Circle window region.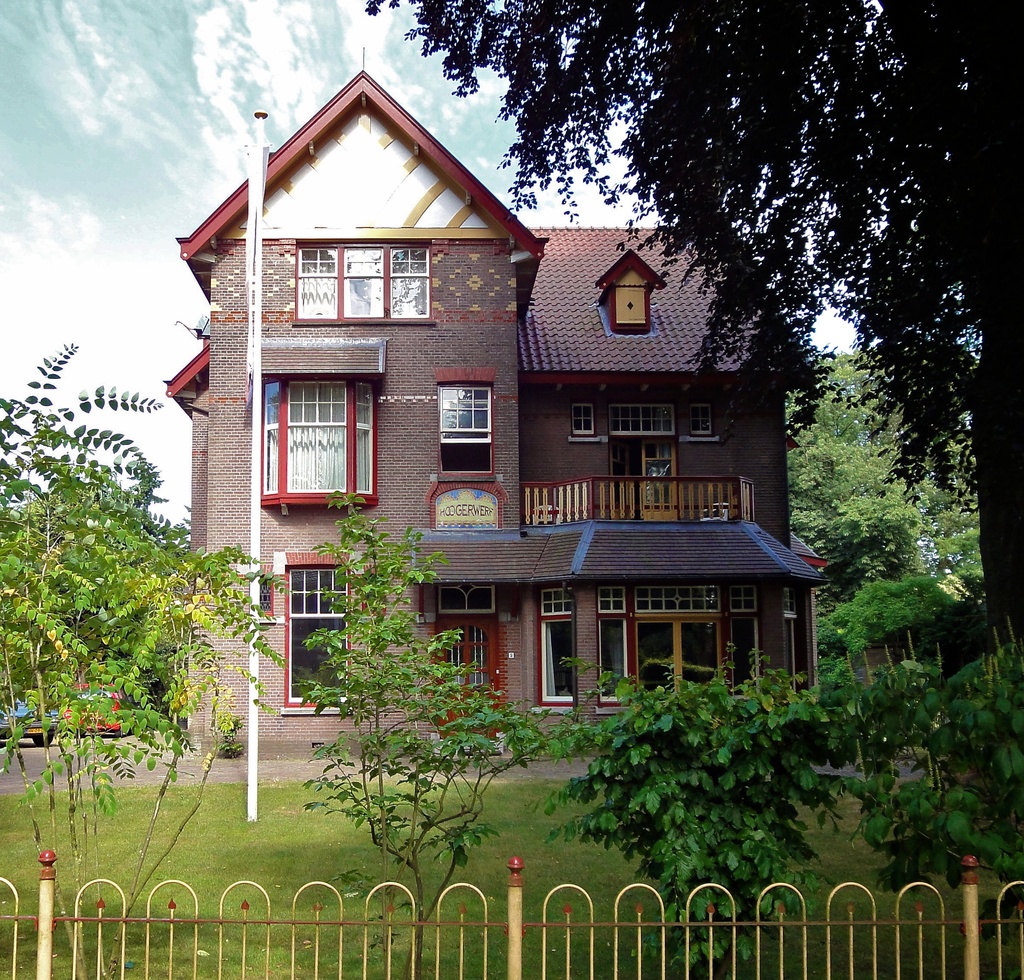
Region: [x1=280, y1=563, x2=346, y2=701].
